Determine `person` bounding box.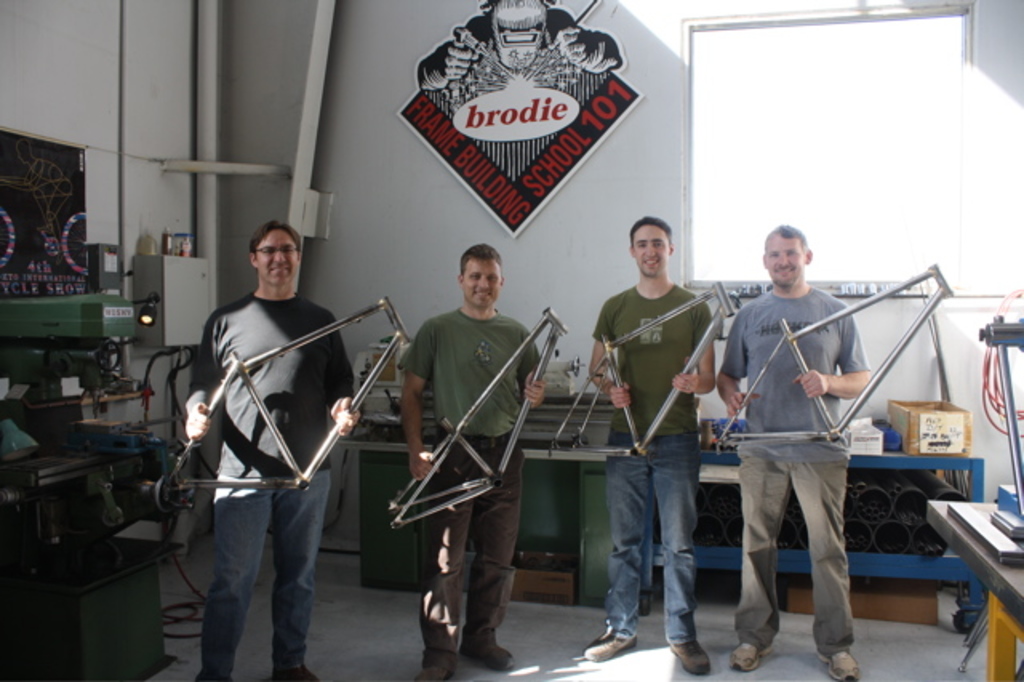
Determined: box(718, 224, 870, 680).
